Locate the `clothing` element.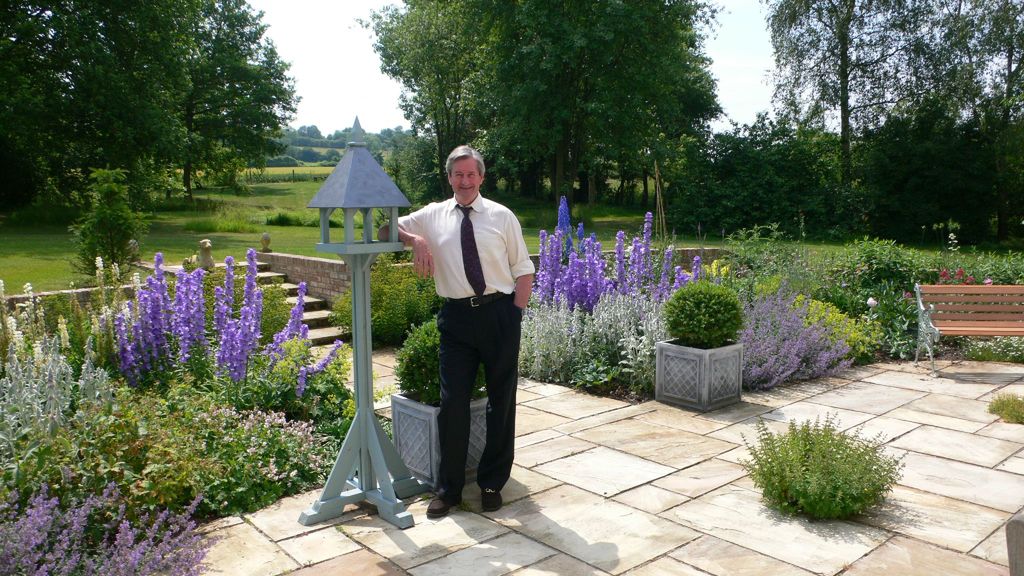
Element bbox: [left=396, top=161, right=533, bottom=470].
